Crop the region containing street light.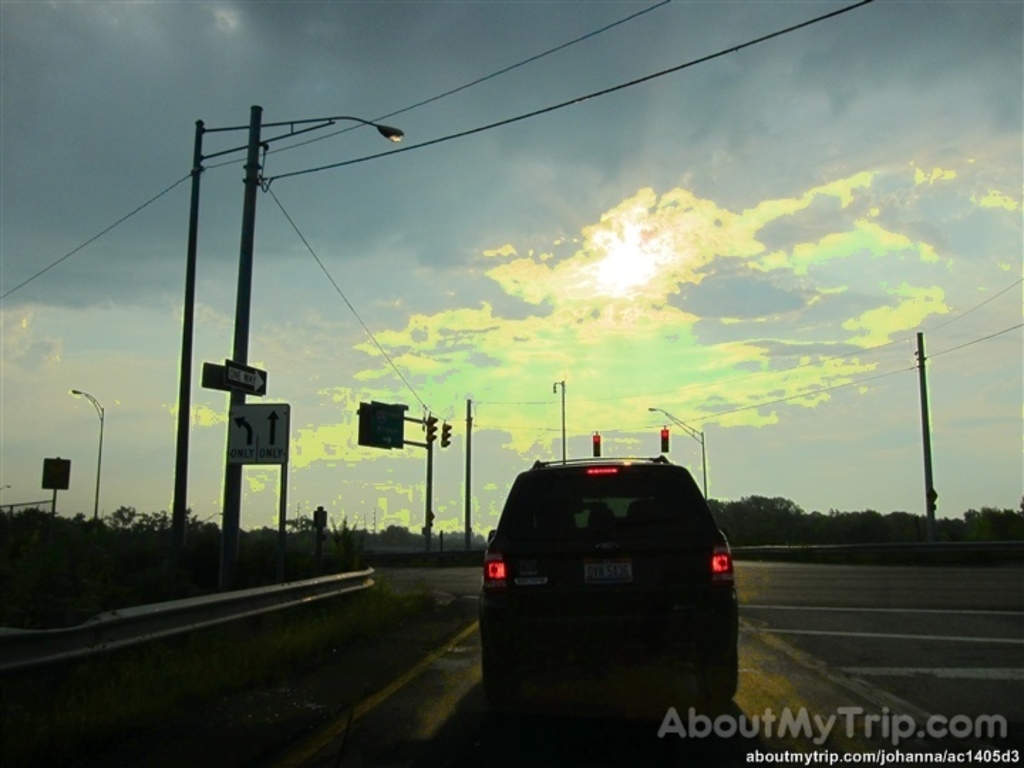
Crop region: l=67, t=388, r=111, b=519.
